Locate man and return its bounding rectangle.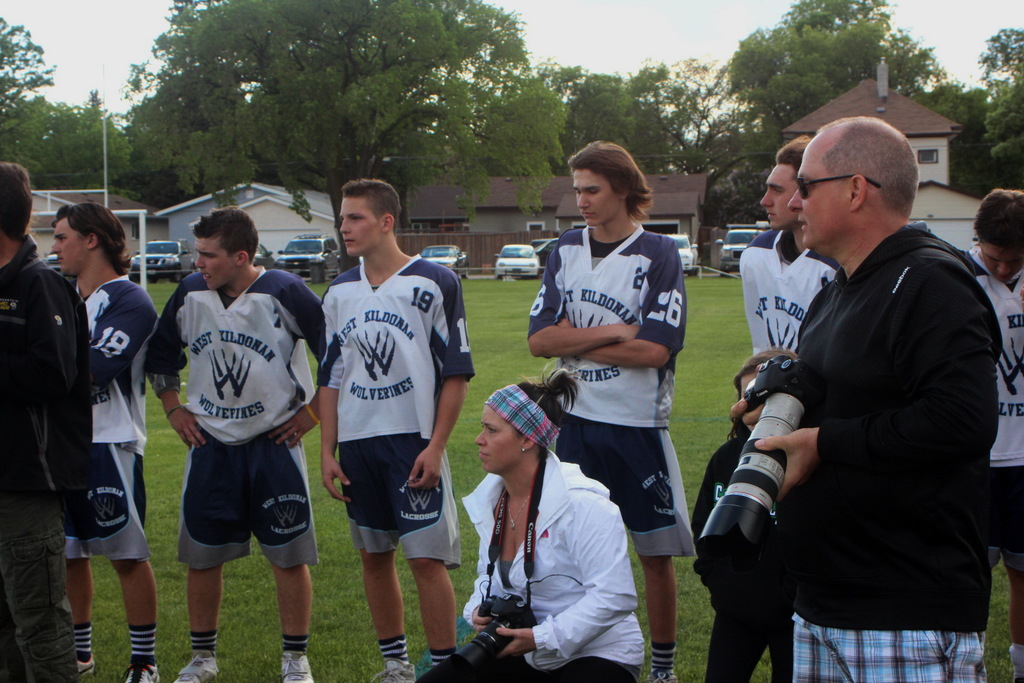
l=968, t=183, r=1023, b=682.
